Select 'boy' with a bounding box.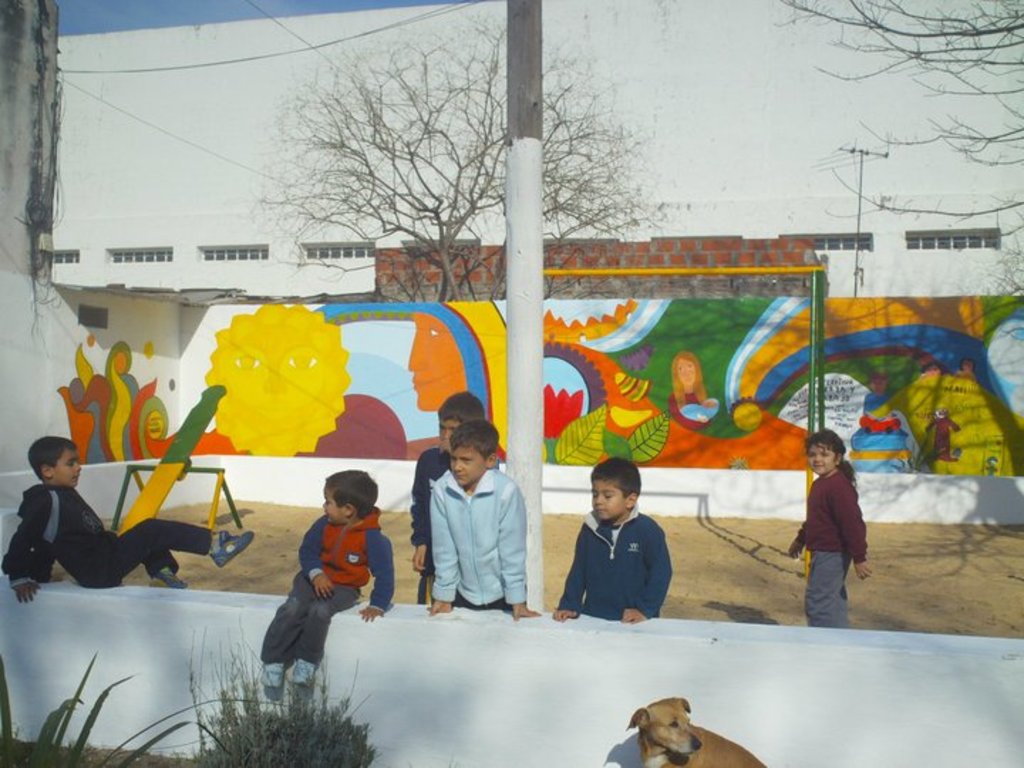
<region>410, 384, 488, 603</region>.
